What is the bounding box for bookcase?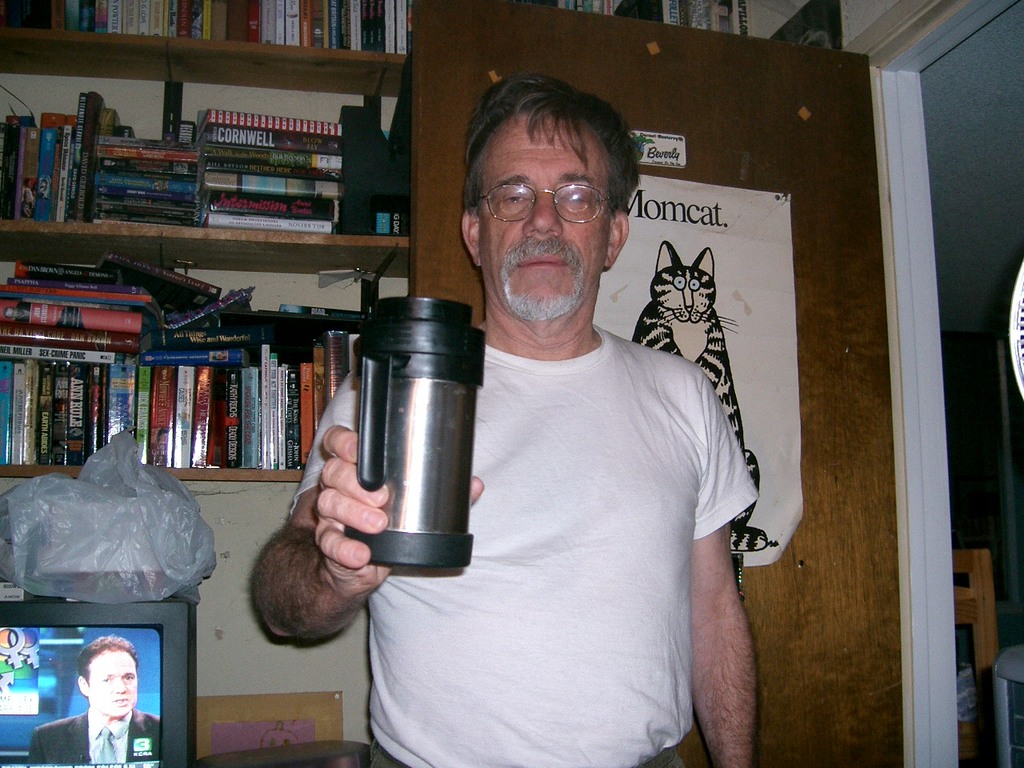
left=0, top=0, right=753, bottom=480.
